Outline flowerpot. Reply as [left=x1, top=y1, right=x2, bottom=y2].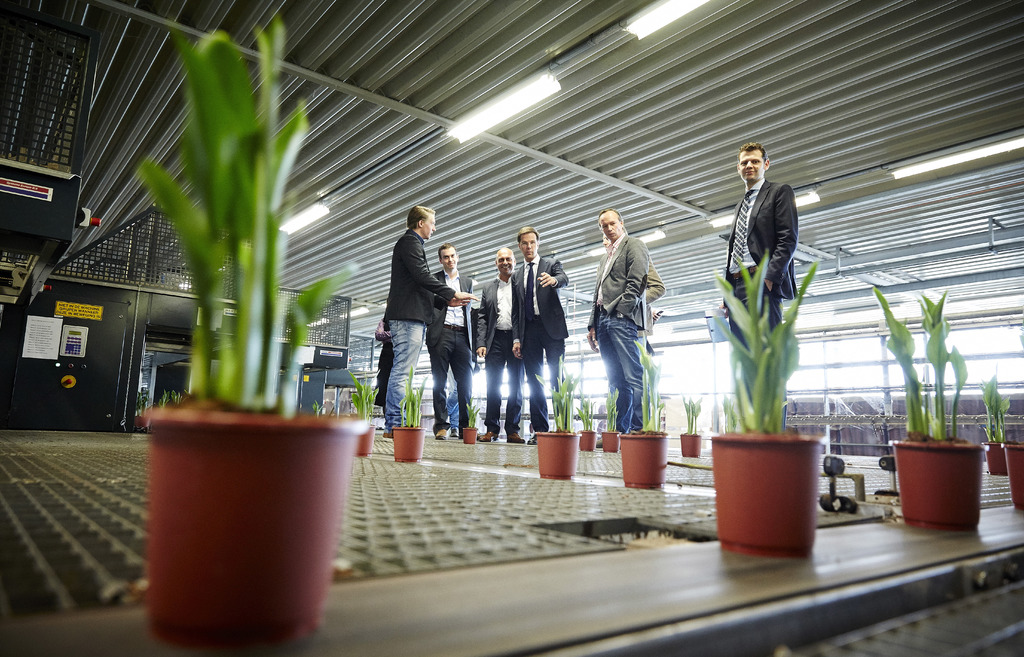
[left=463, top=426, right=478, bottom=442].
